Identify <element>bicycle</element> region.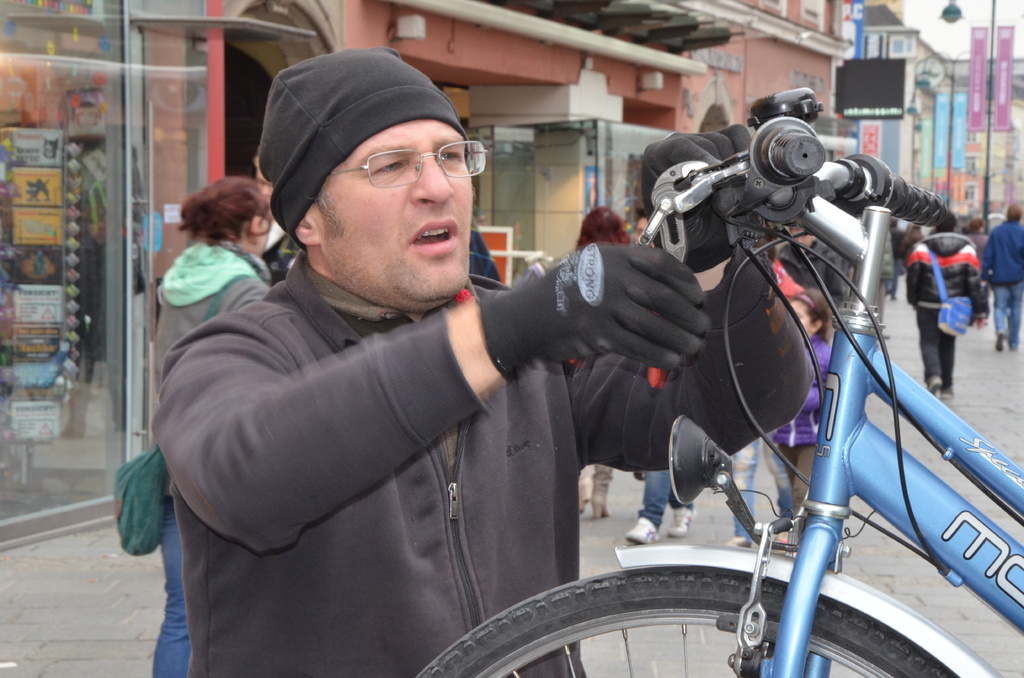
Region: detection(410, 86, 1023, 677).
